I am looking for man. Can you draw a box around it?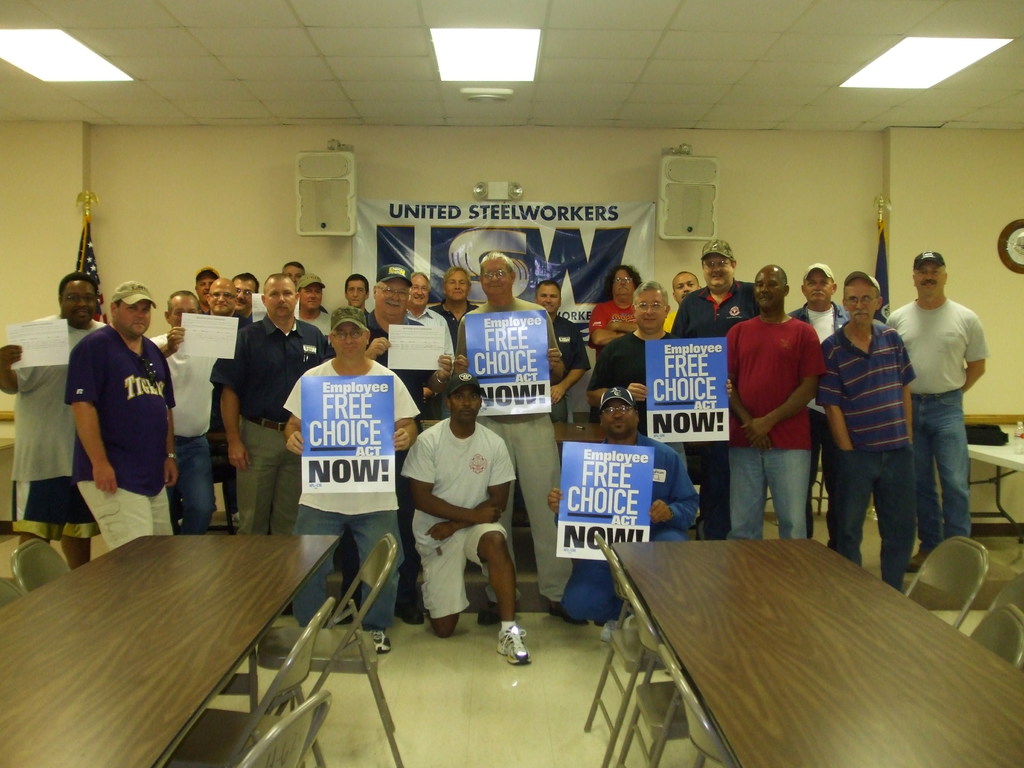
Sure, the bounding box is {"left": 279, "top": 307, "right": 422, "bottom": 650}.
